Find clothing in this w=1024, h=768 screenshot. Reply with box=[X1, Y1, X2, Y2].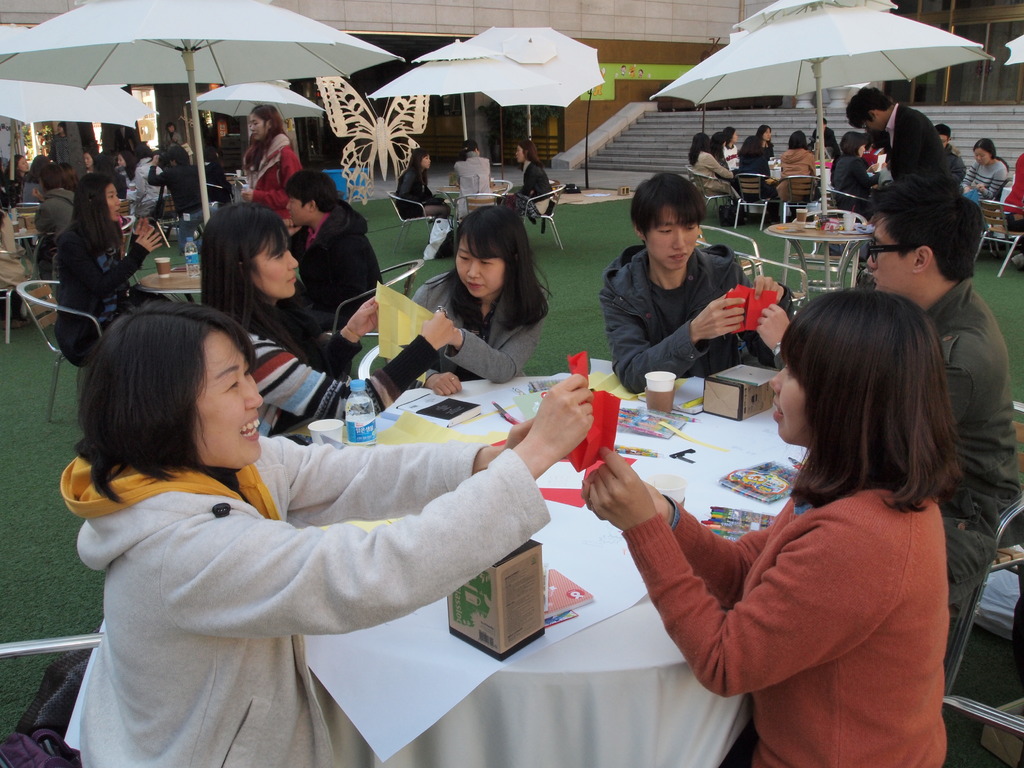
box=[84, 156, 126, 196].
